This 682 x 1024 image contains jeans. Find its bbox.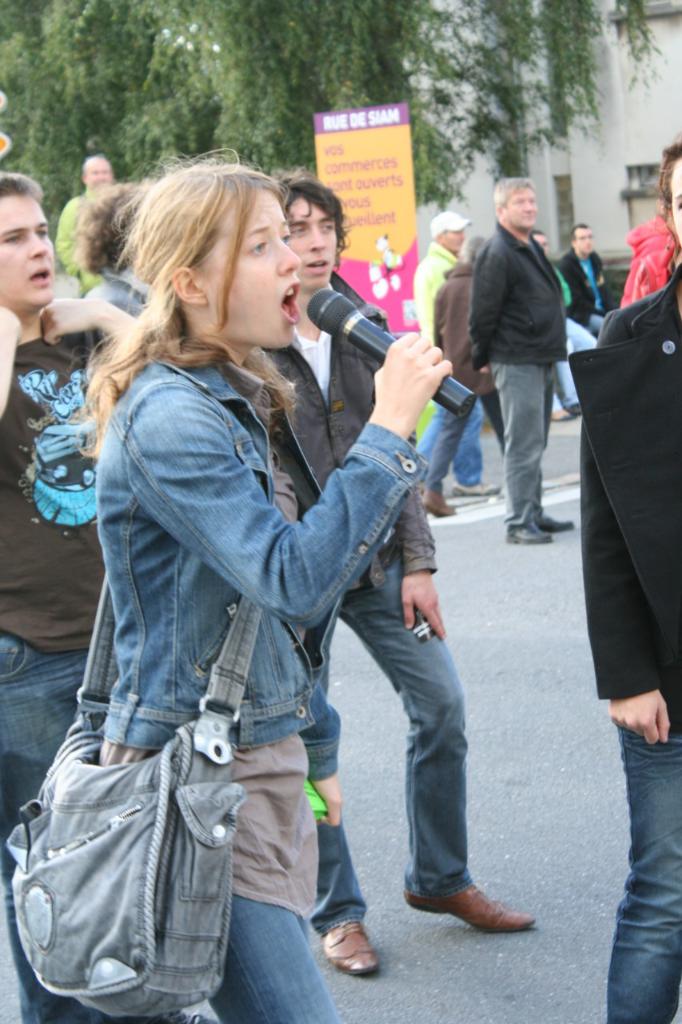
BBox(211, 890, 345, 1023).
